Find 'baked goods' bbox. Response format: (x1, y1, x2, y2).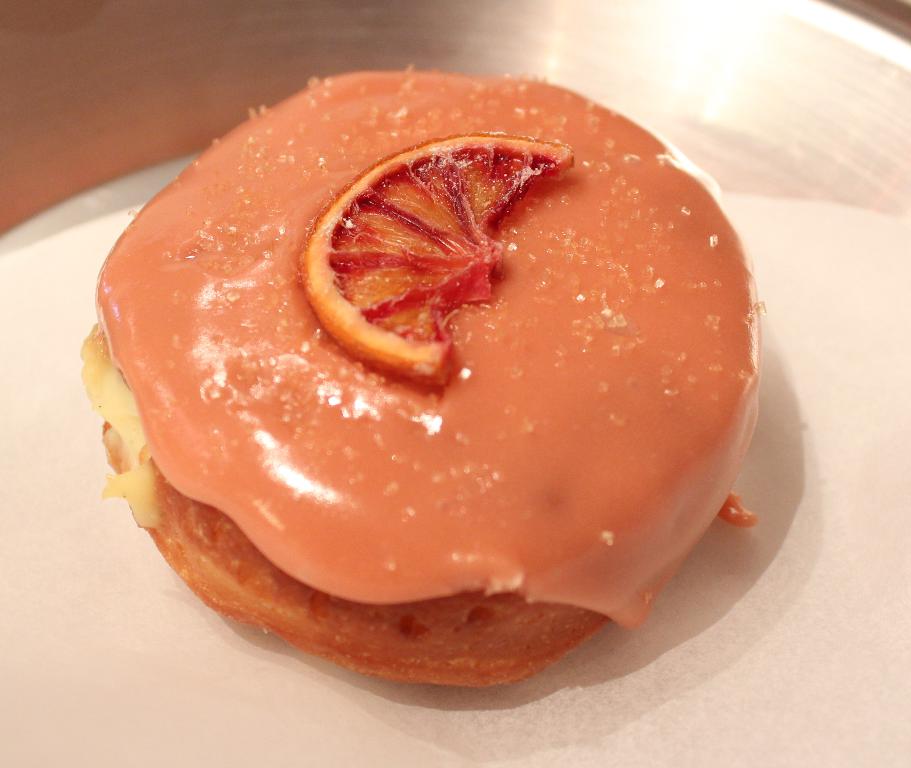
(88, 63, 775, 666).
